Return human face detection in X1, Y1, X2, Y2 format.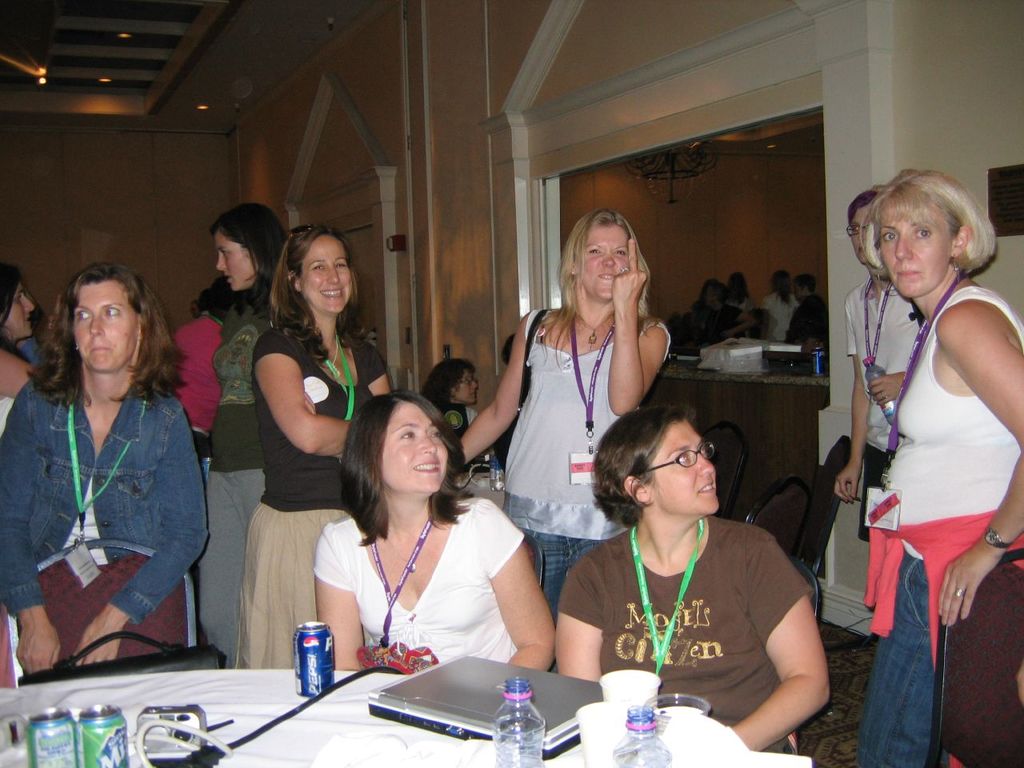
454, 366, 475, 406.
